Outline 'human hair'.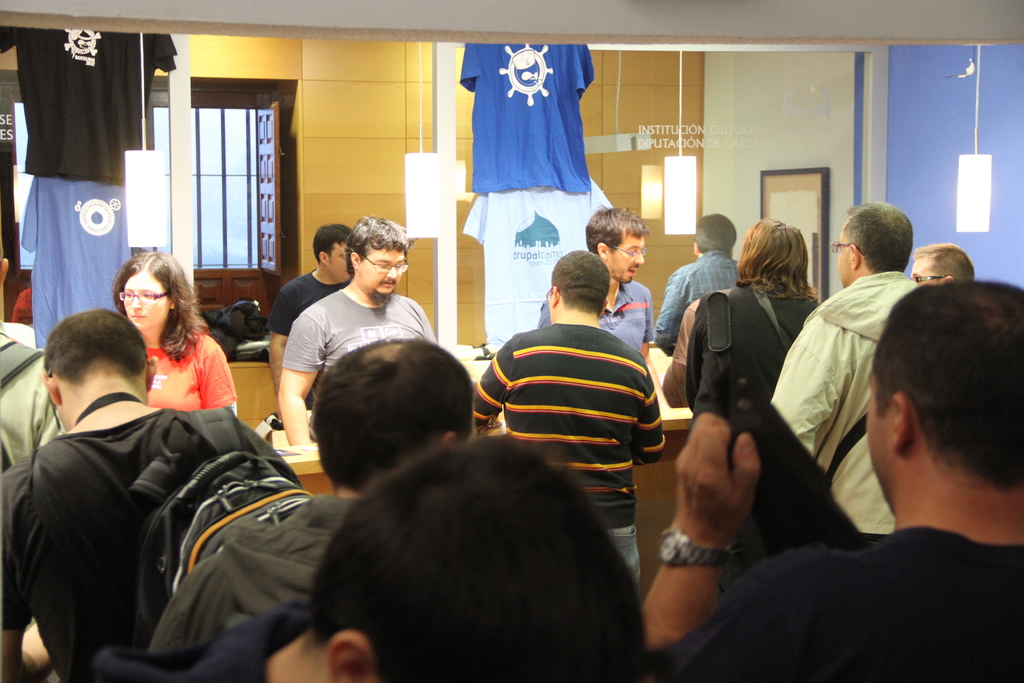
Outline: Rect(553, 240, 614, 315).
